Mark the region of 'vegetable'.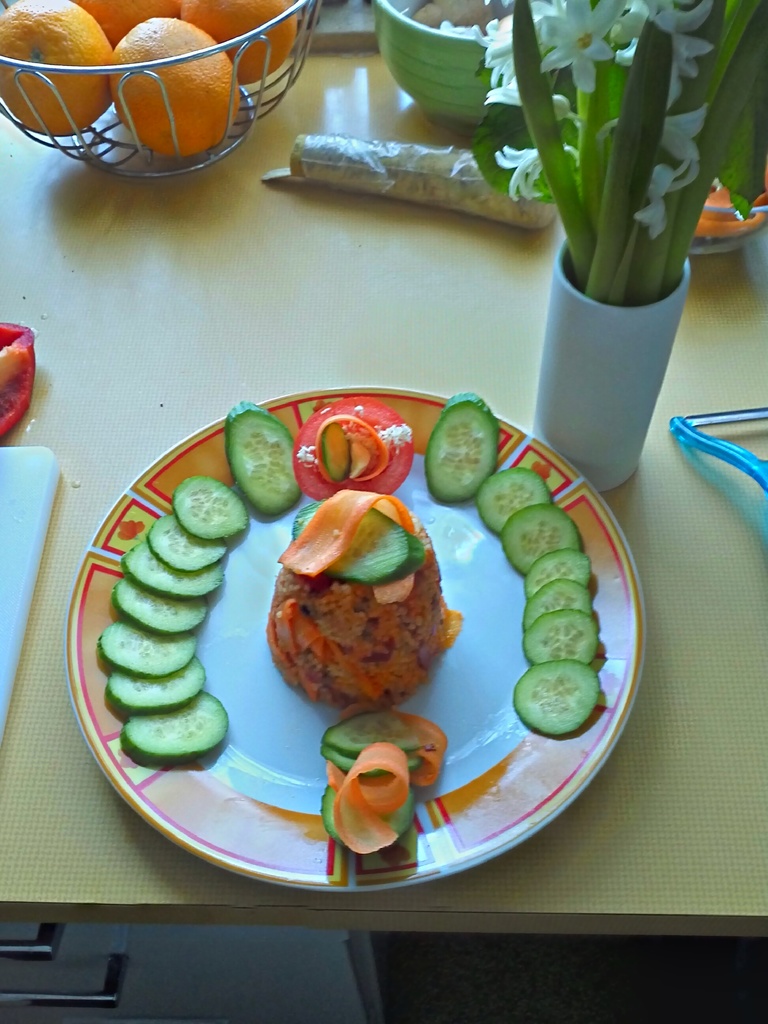
Region: 230 397 299 514.
